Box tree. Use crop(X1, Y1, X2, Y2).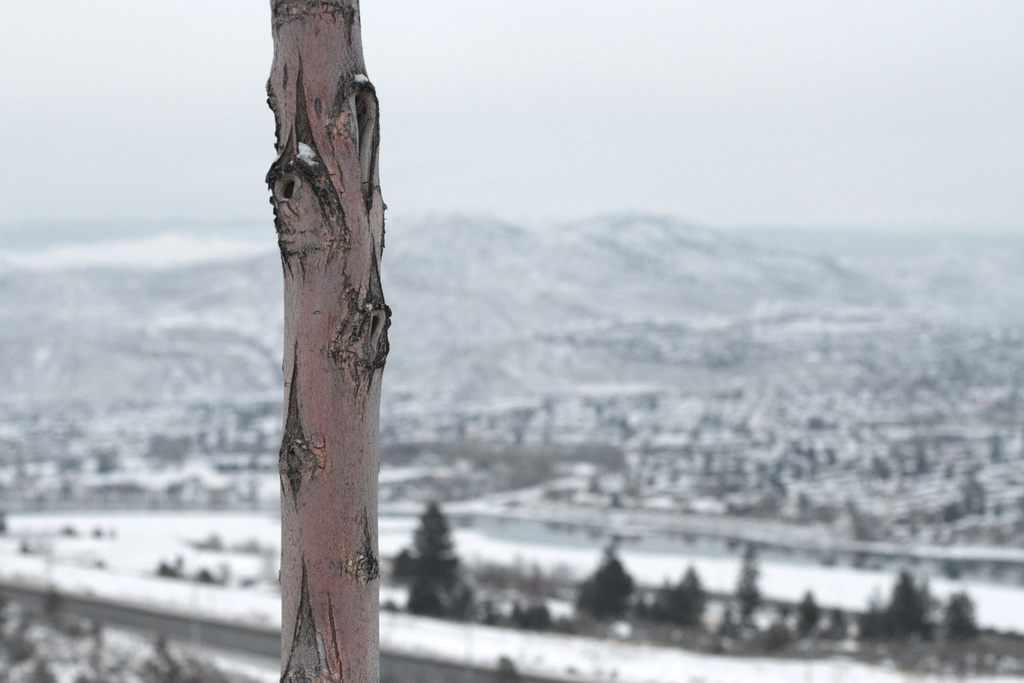
crop(400, 498, 470, 614).
